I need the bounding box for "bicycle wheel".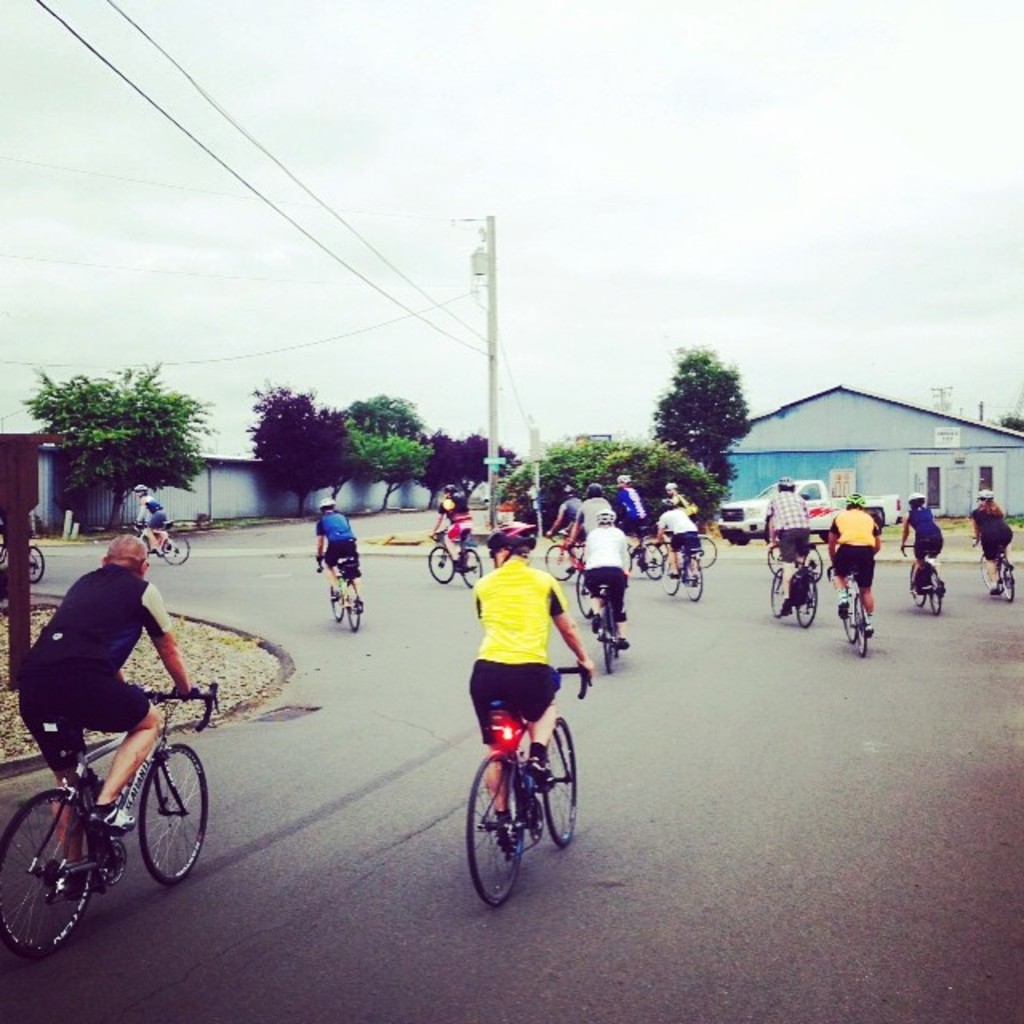
Here it is: <box>909,560,922,610</box>.
